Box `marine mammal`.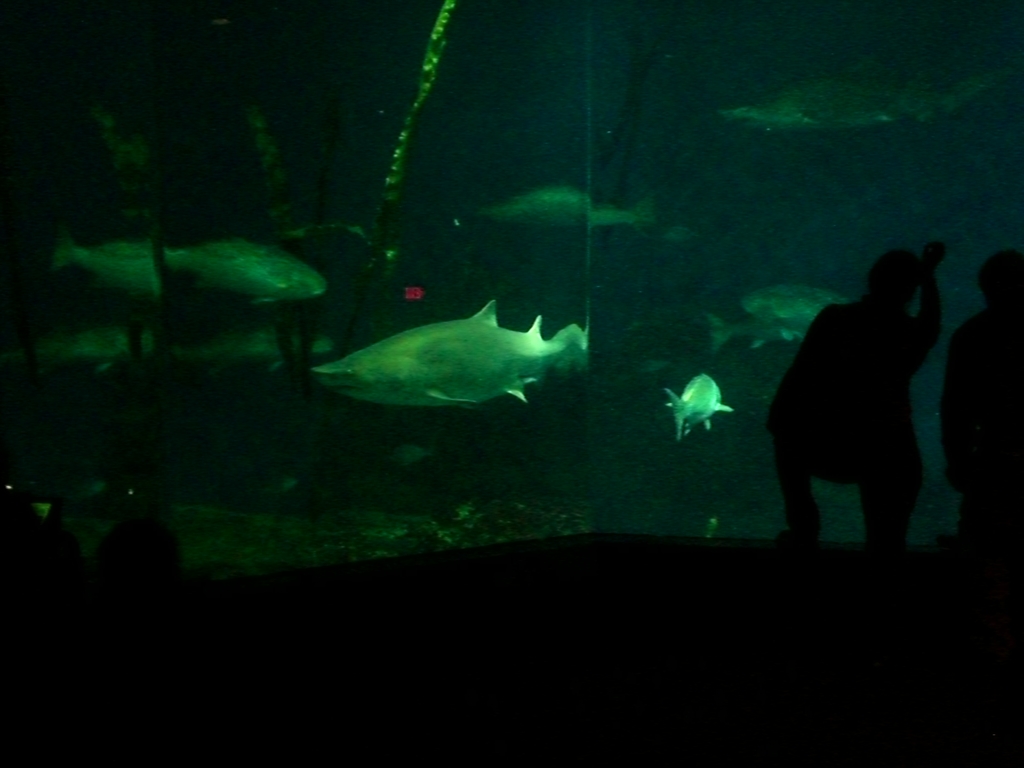
[left=288, top=291, right=597, bottom=428].
